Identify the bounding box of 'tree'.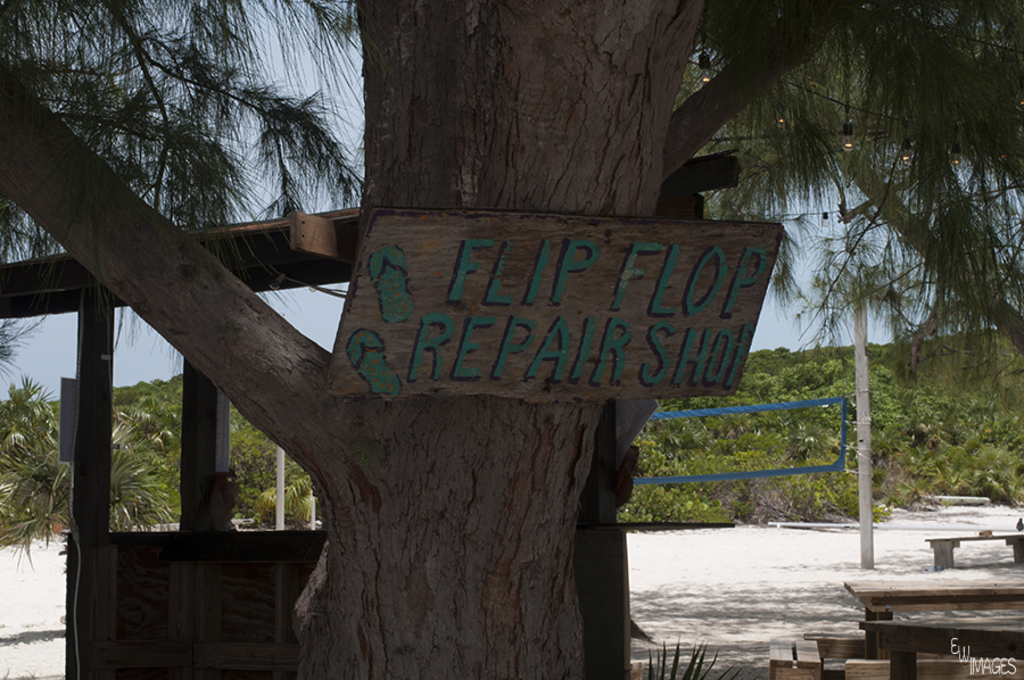
detection(0, 0, 1023, 679).
